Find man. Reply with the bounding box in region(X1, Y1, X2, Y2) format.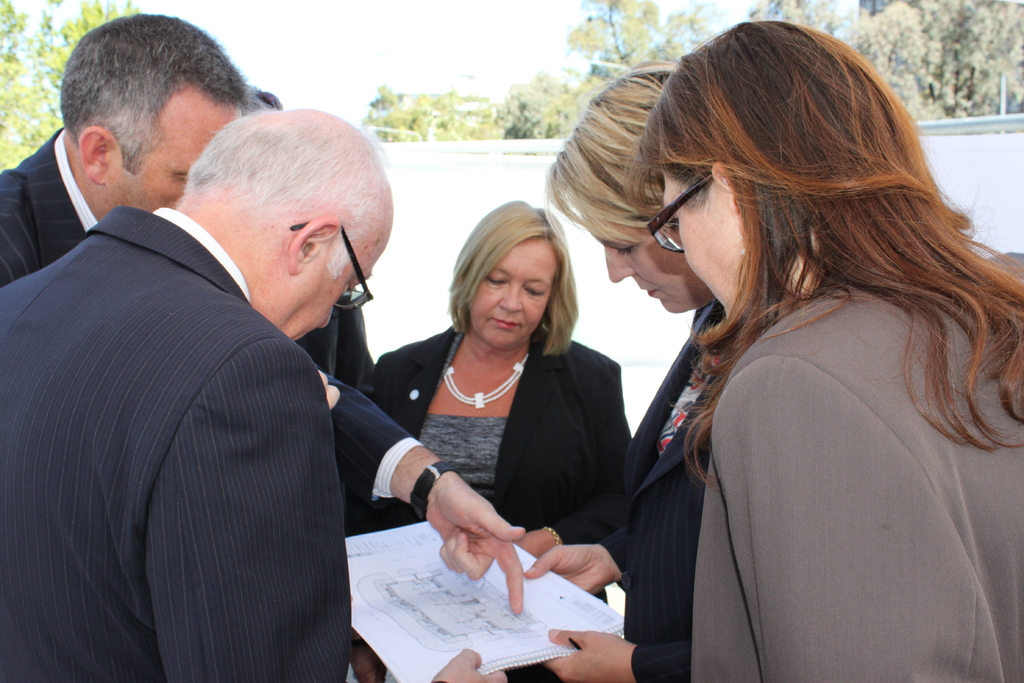
region(0, 13, 538, 614).
